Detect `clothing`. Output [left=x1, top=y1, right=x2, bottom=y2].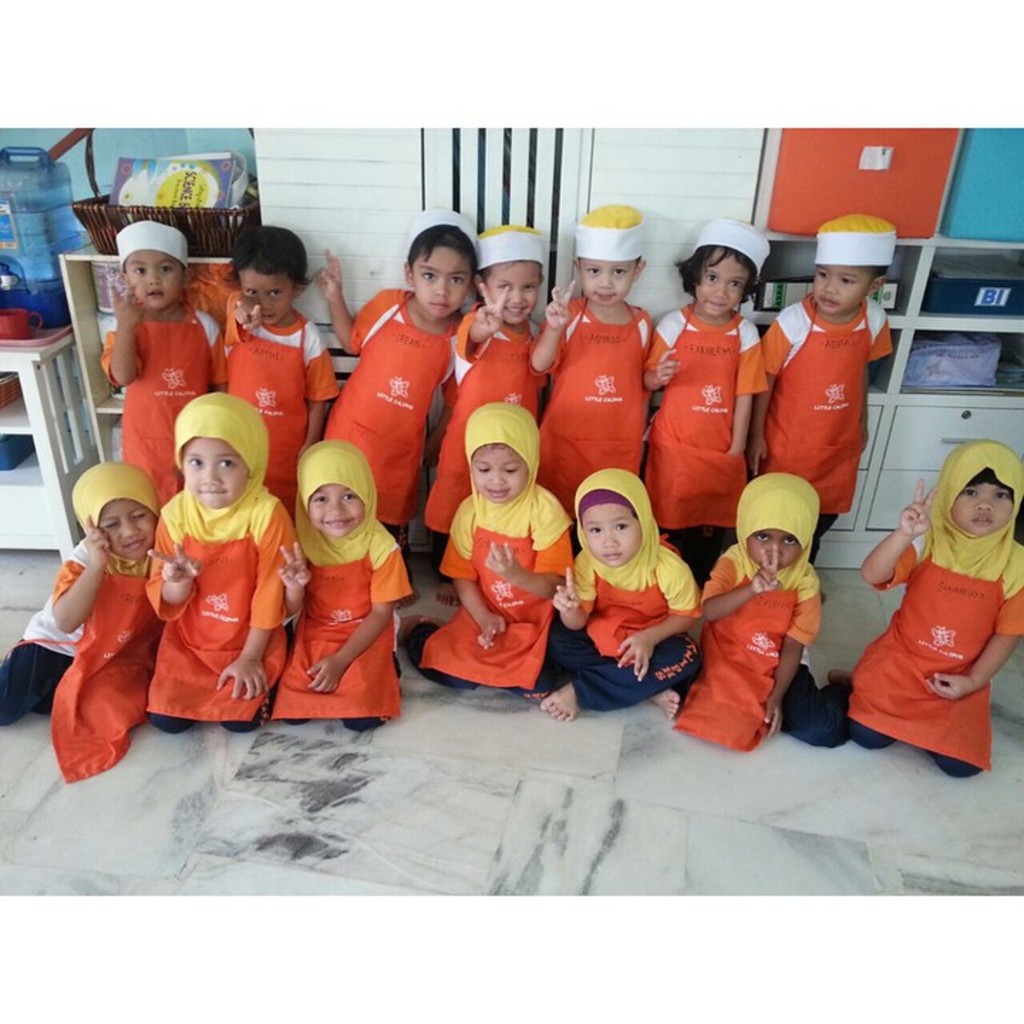
[left=455, top=415, right=589, bottom=693].
